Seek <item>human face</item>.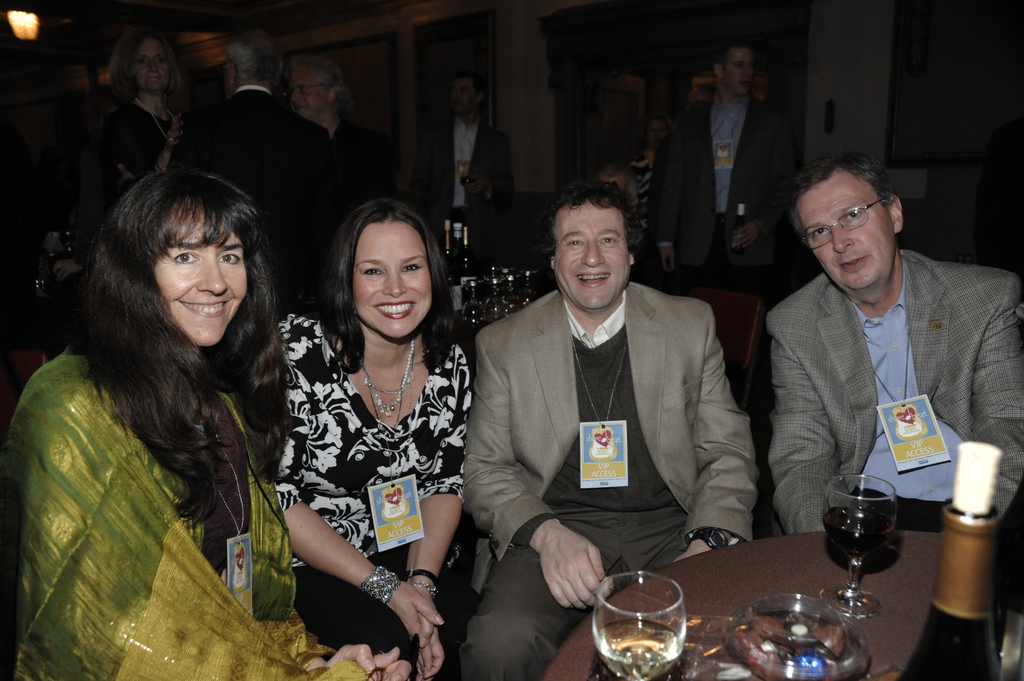
box(803, 179, 897, 292).
